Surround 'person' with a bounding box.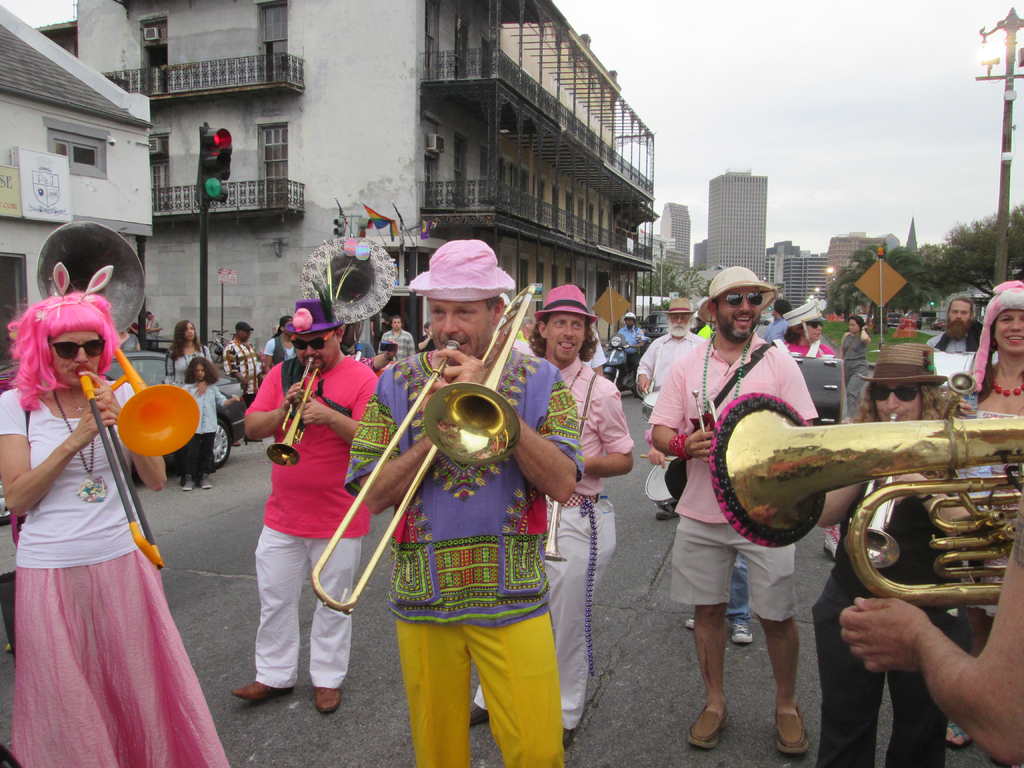
box=[944, 273, 1023, 742].
